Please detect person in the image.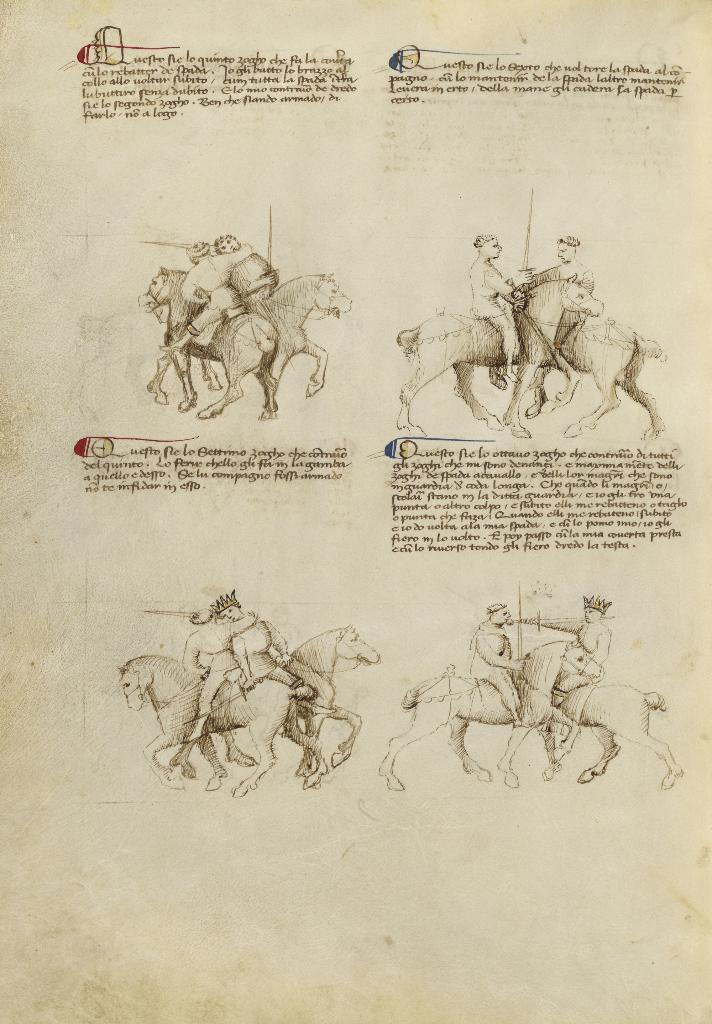
462,598,524,731.
